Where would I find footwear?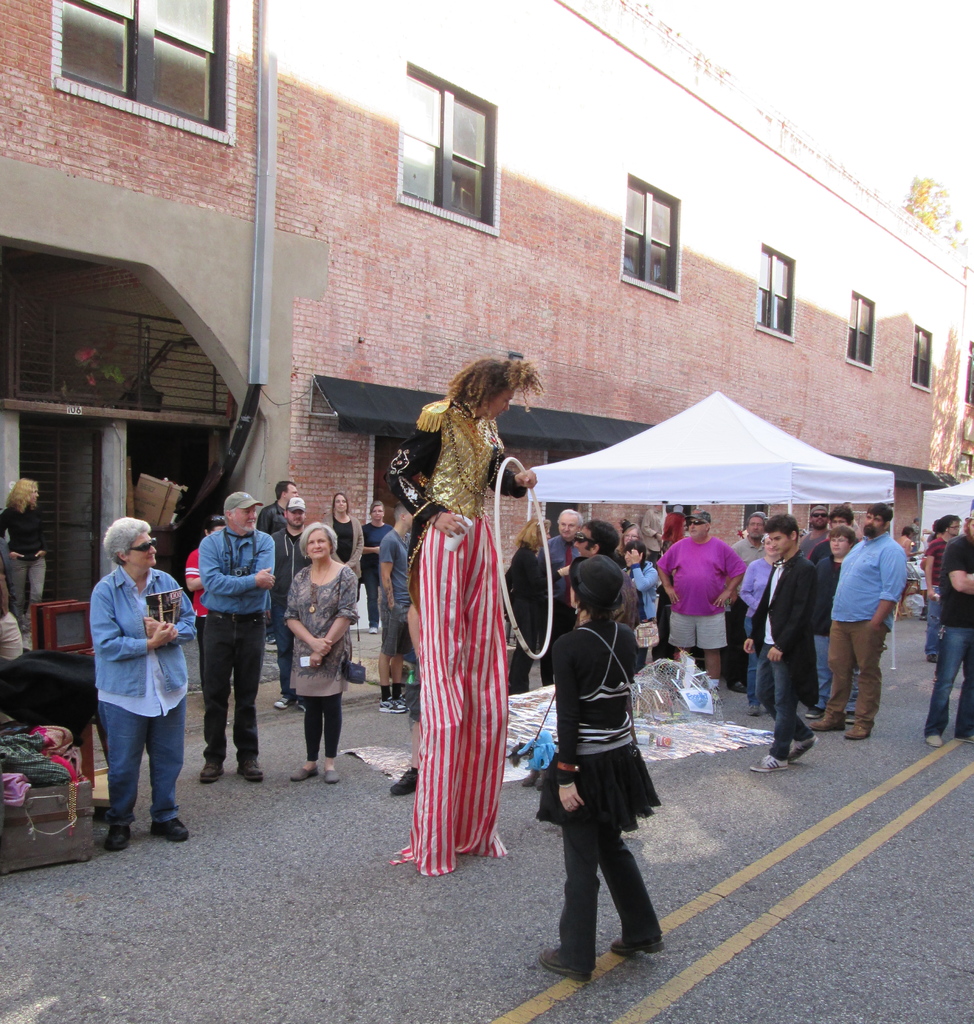
At bbox=[293, 699, 305, 713].
